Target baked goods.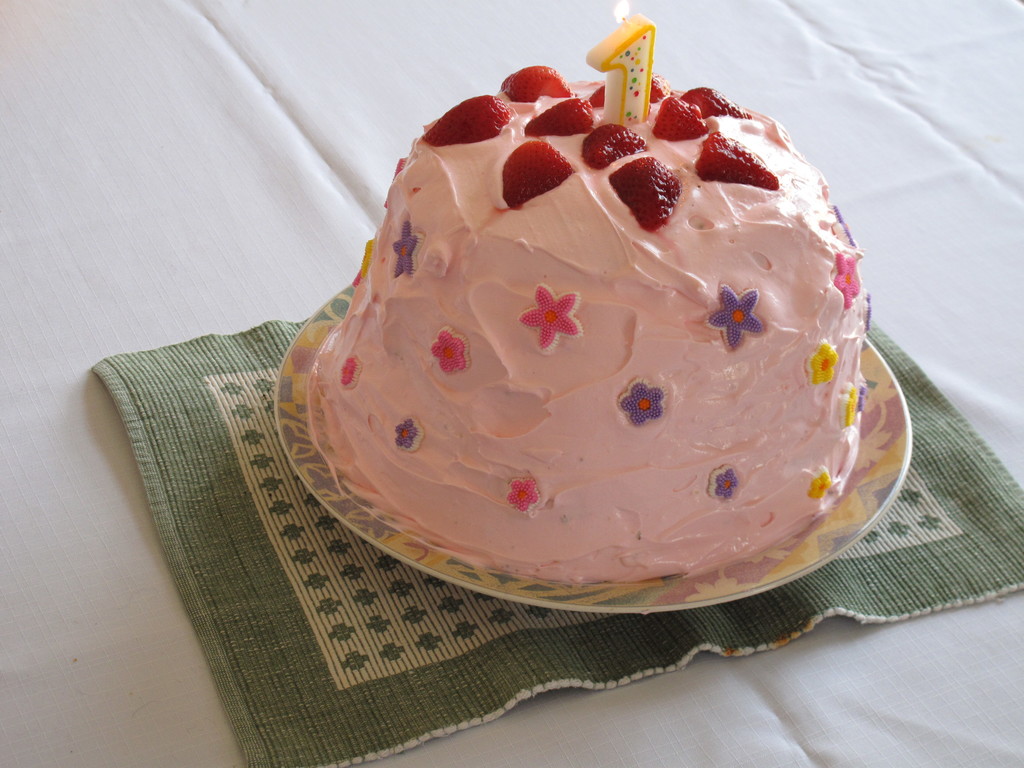
Target region: locate(307, 3, 874, 581).
